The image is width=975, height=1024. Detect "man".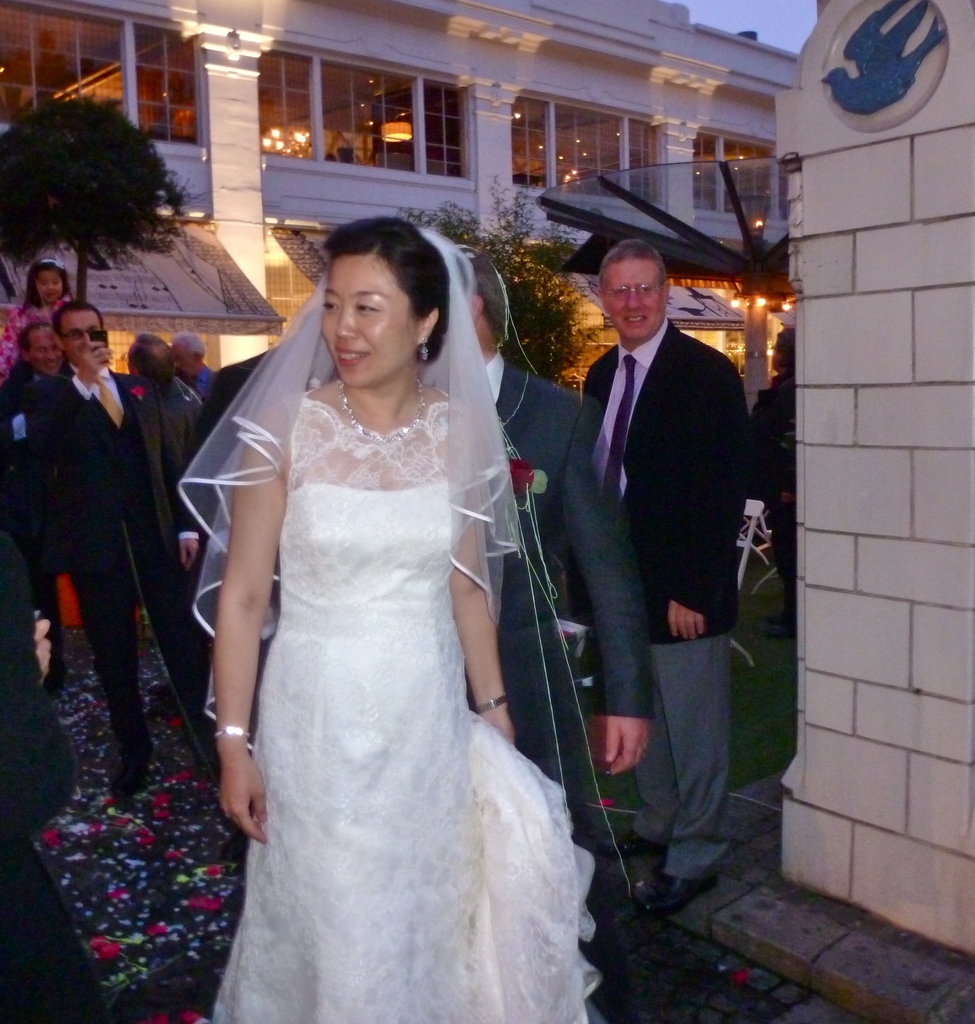
Detection: rect(580, 236, 752, 923).
